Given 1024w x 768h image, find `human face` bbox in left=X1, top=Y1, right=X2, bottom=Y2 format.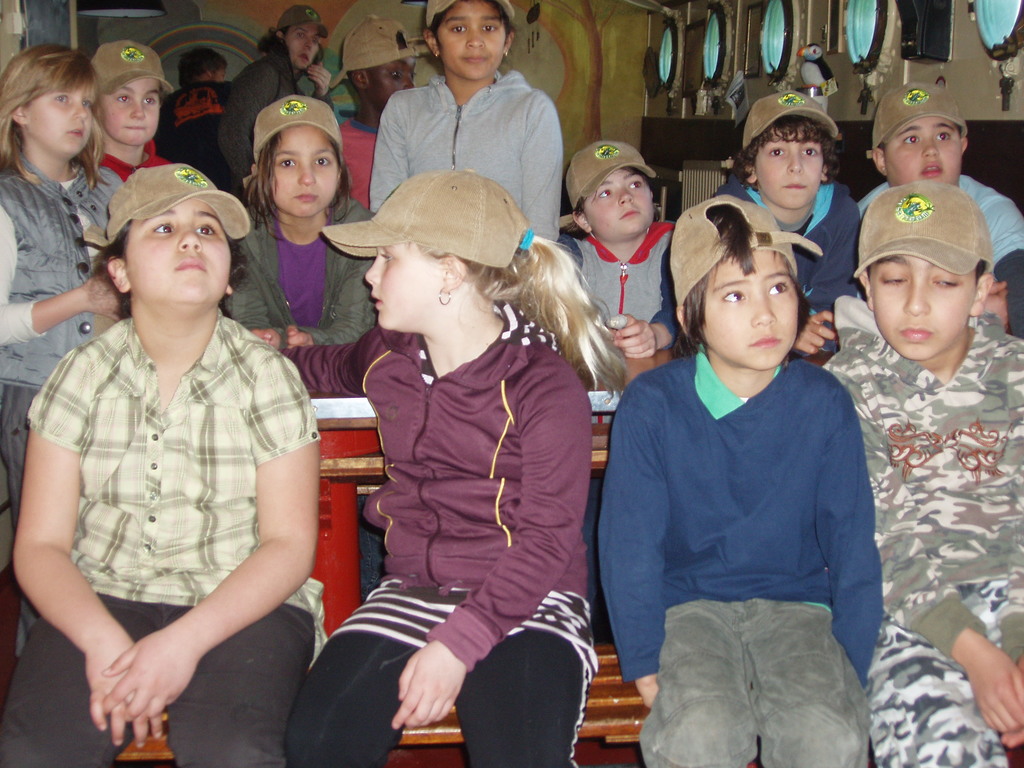
left=439, top=0, right=506, bottom=83.
